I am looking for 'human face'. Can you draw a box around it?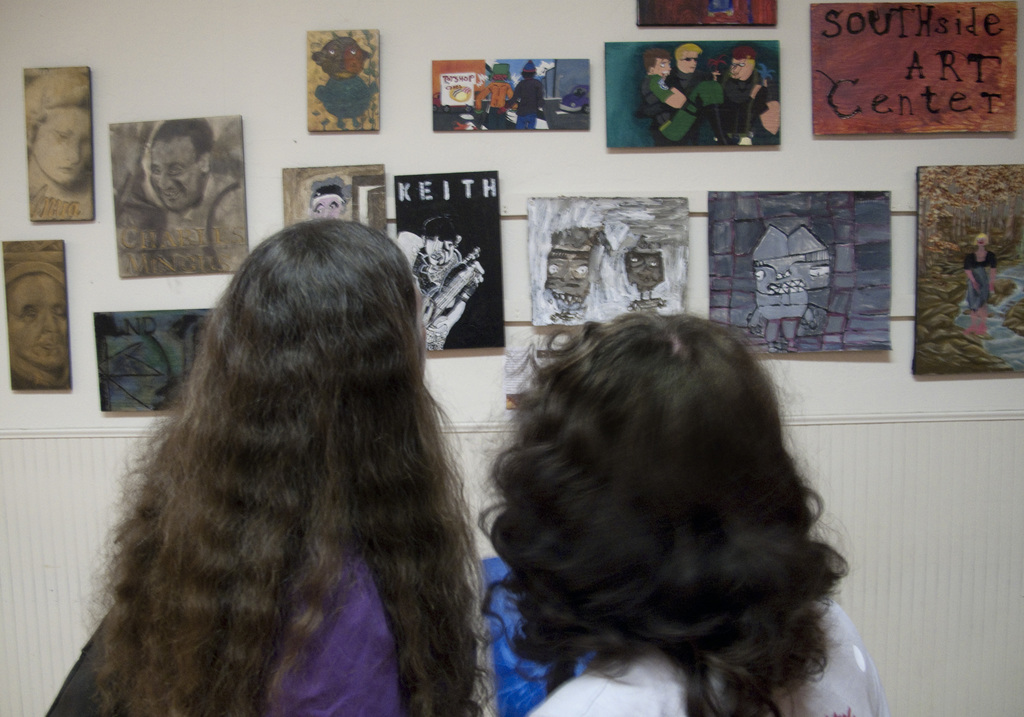
Sure, the bounding box is box(627, 253, 669, 287).
